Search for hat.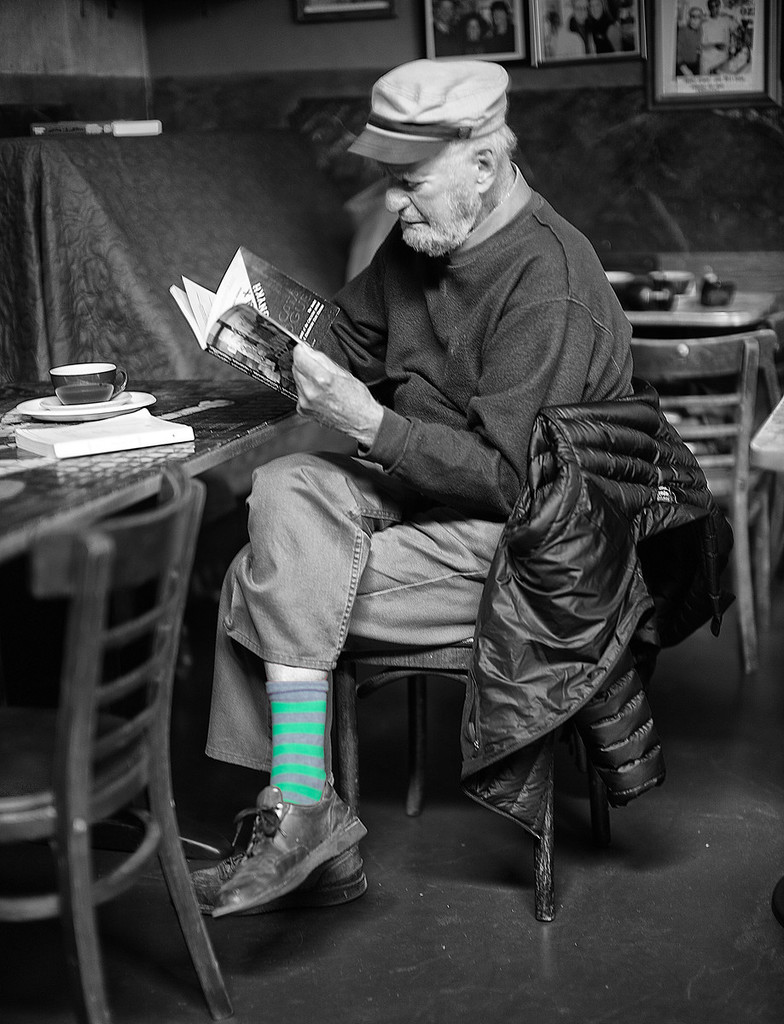
Found at 347 56 508 166.
